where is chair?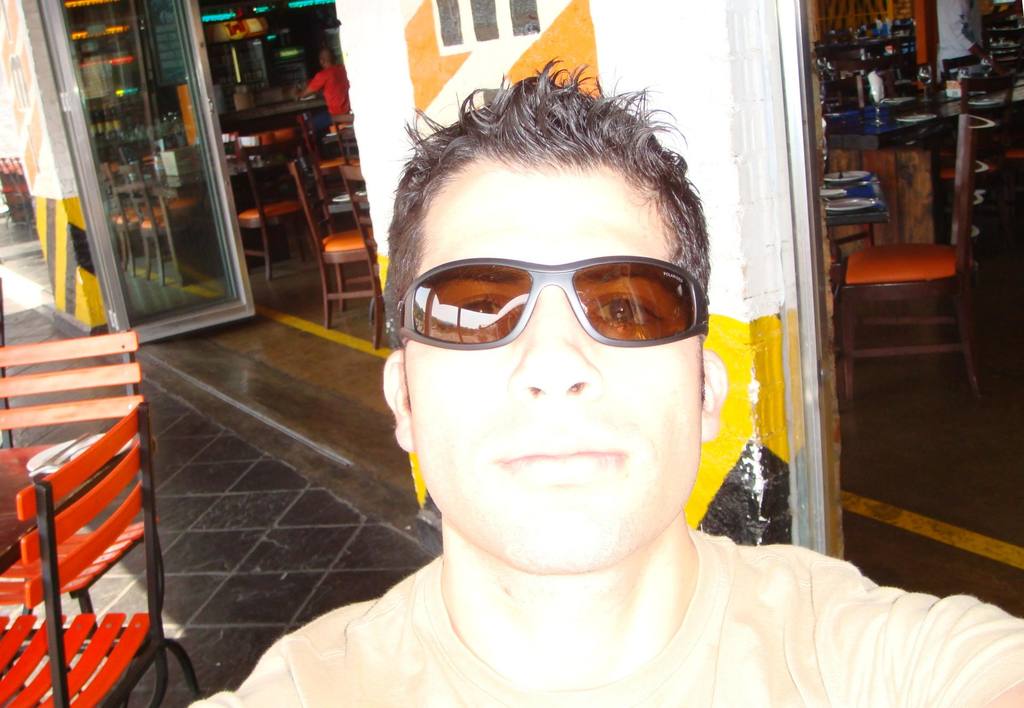
detection(339, 165, 384, 348).
